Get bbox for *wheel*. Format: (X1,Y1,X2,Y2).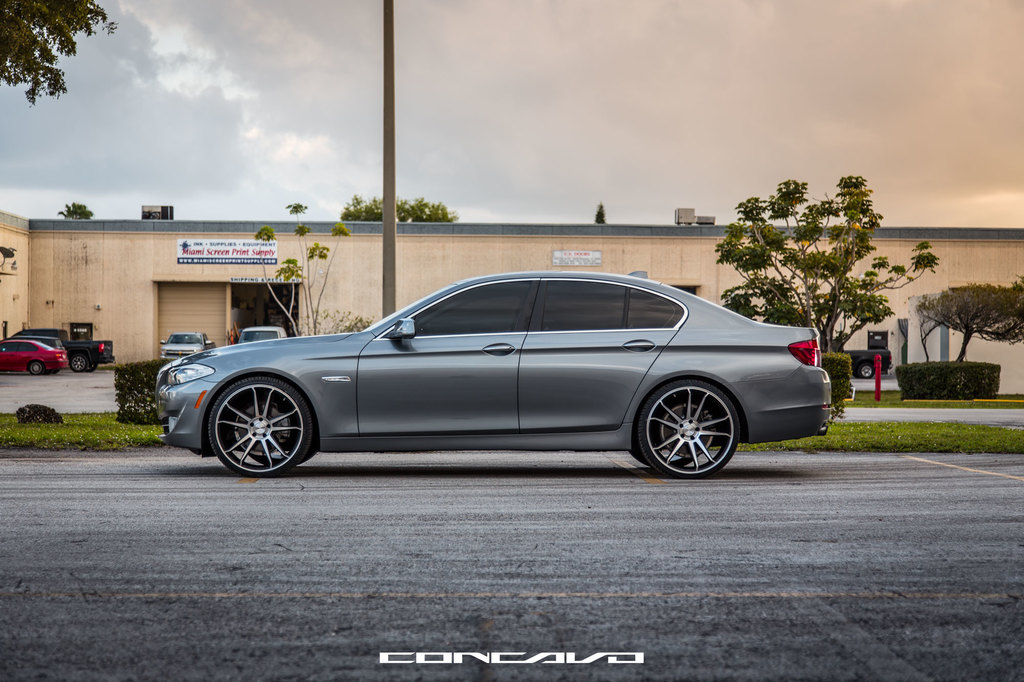
(69,356,81,373).
